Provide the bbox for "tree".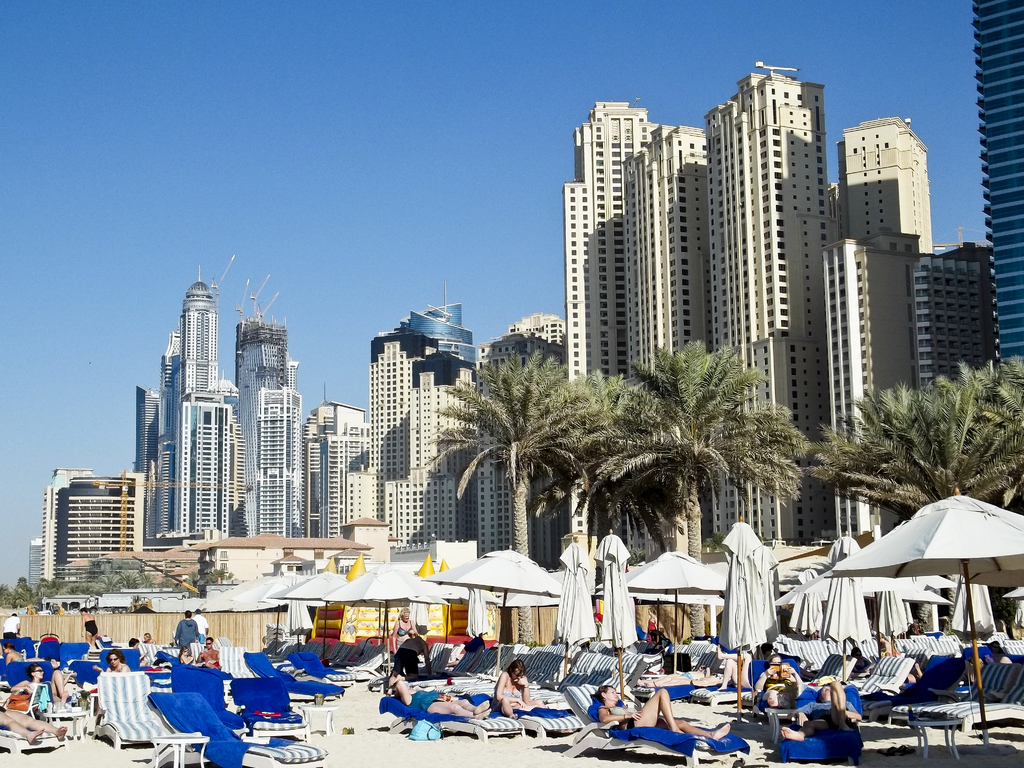
[x1=806, y1=353, x2=1023, y2=534].
